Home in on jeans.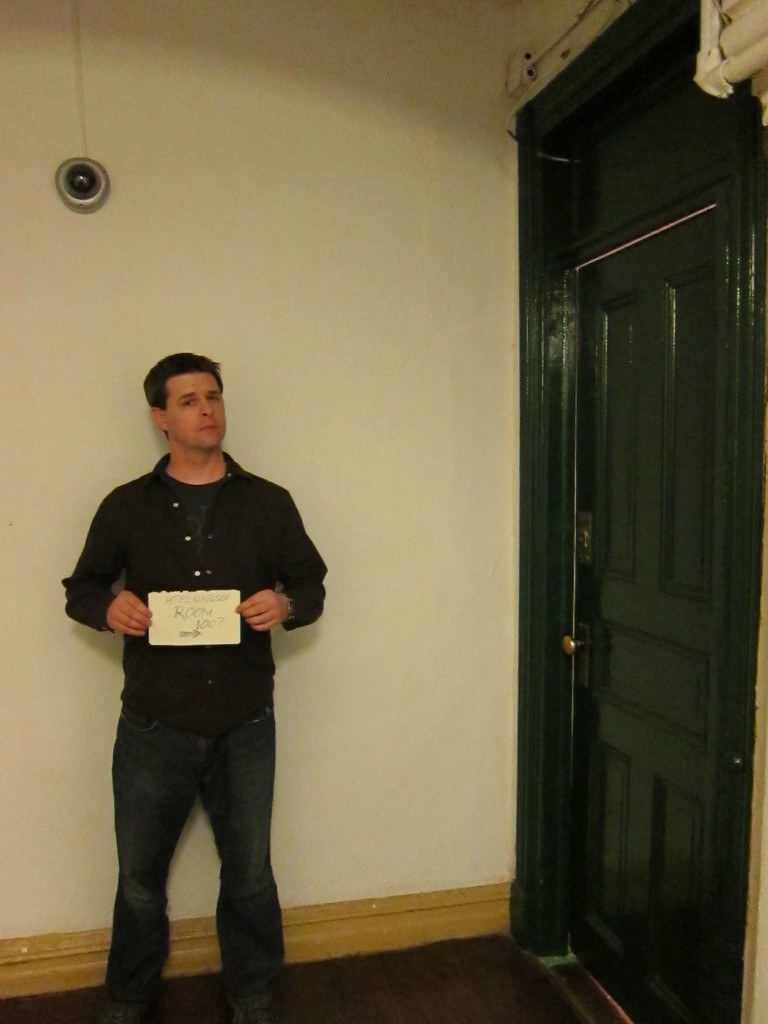
Homed in at BBox(100, 703, 292, 1023).
